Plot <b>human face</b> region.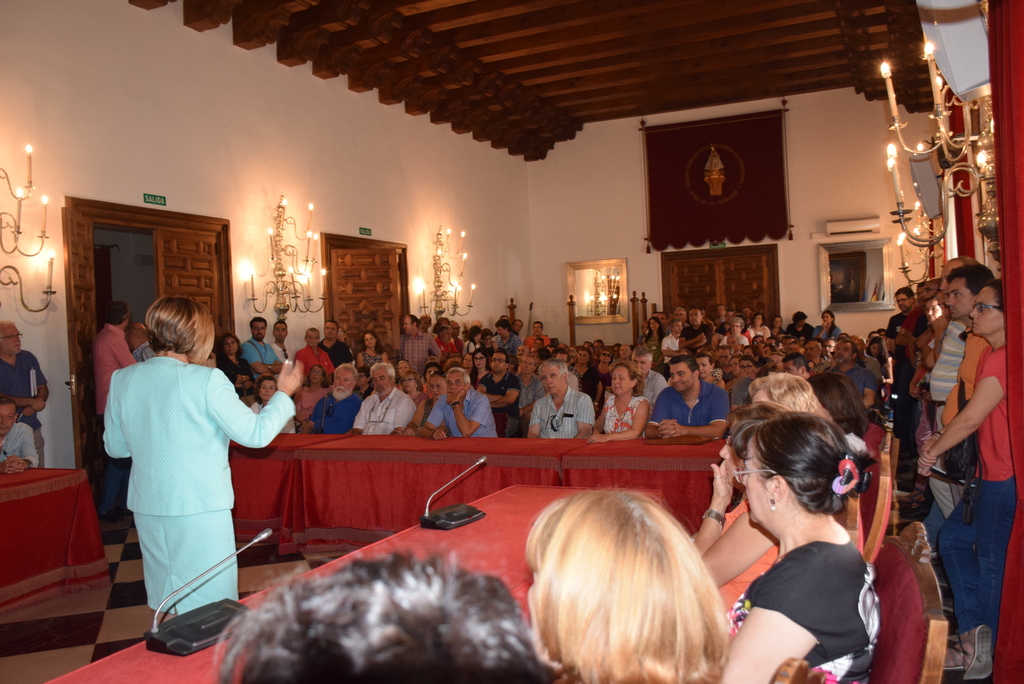
Plotted at (x1=575, y1=347, x2=591, y2=369).
